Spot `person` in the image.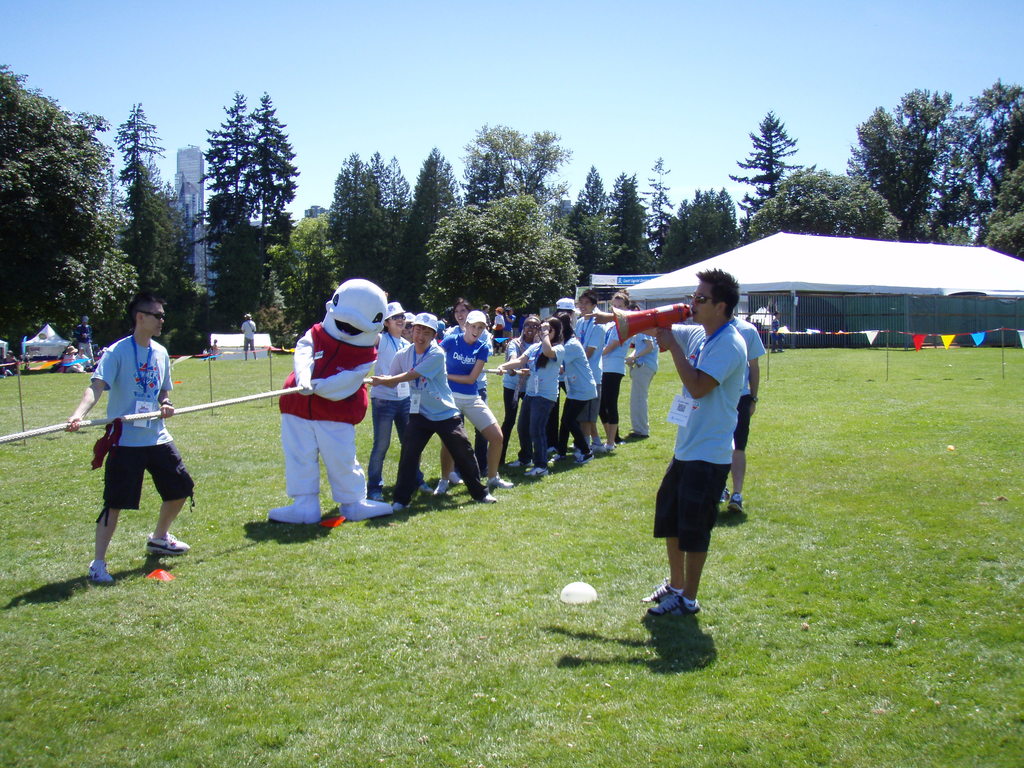
`person` found at BBox(445, 298, 493, 474).
